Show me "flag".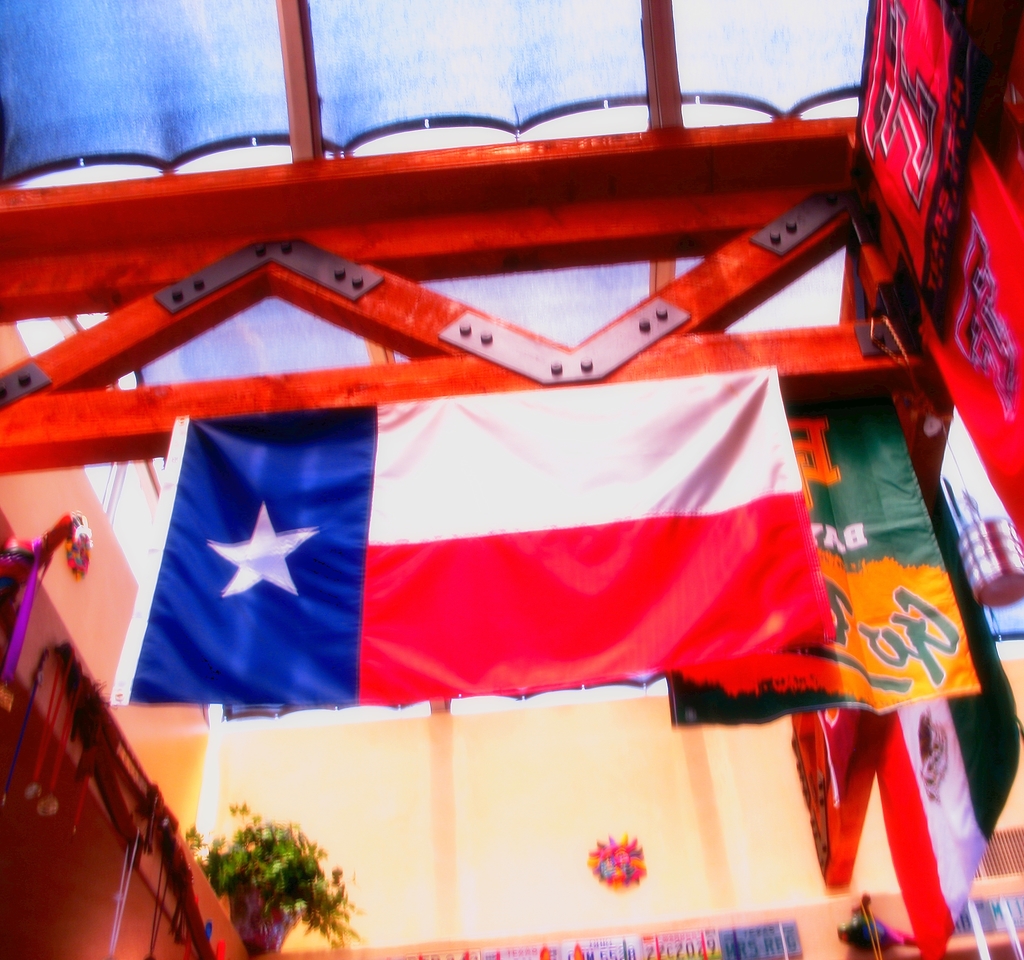
"flag" is here: x1=127 y1=340 x2=839 y2=748.
